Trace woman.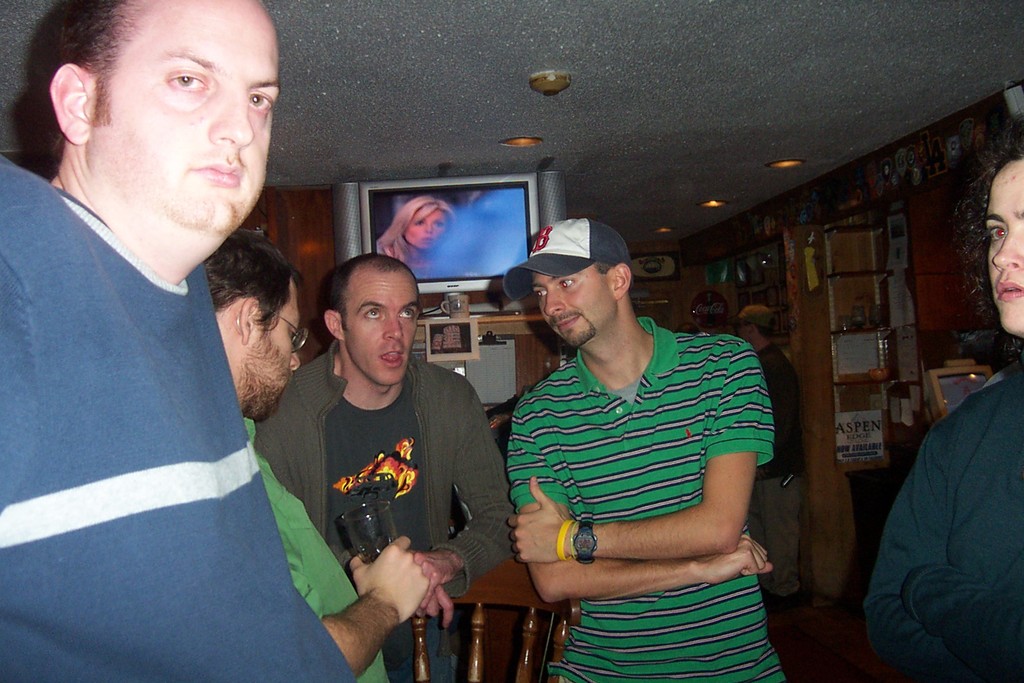
Traced to detection(852, 132, 1023, 682).
